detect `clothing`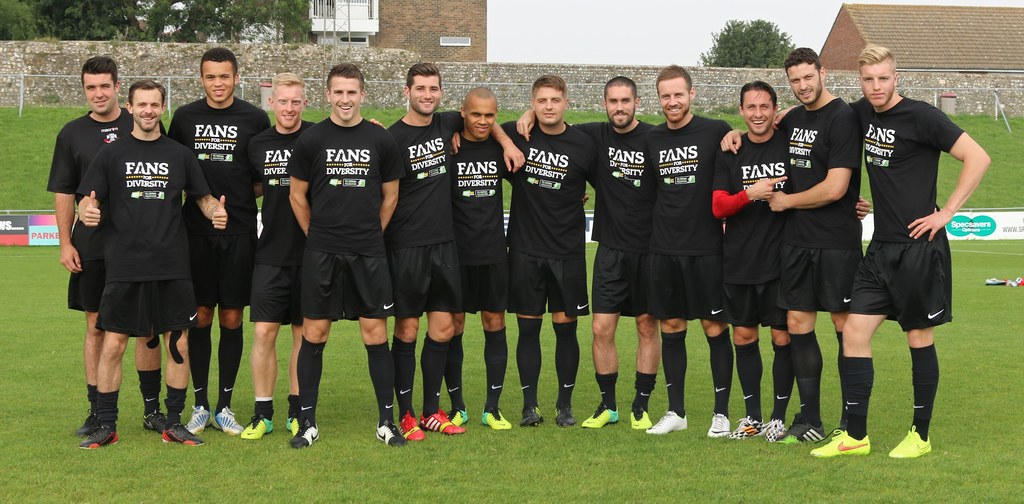
<region>389, 238, 471, 308</region>
